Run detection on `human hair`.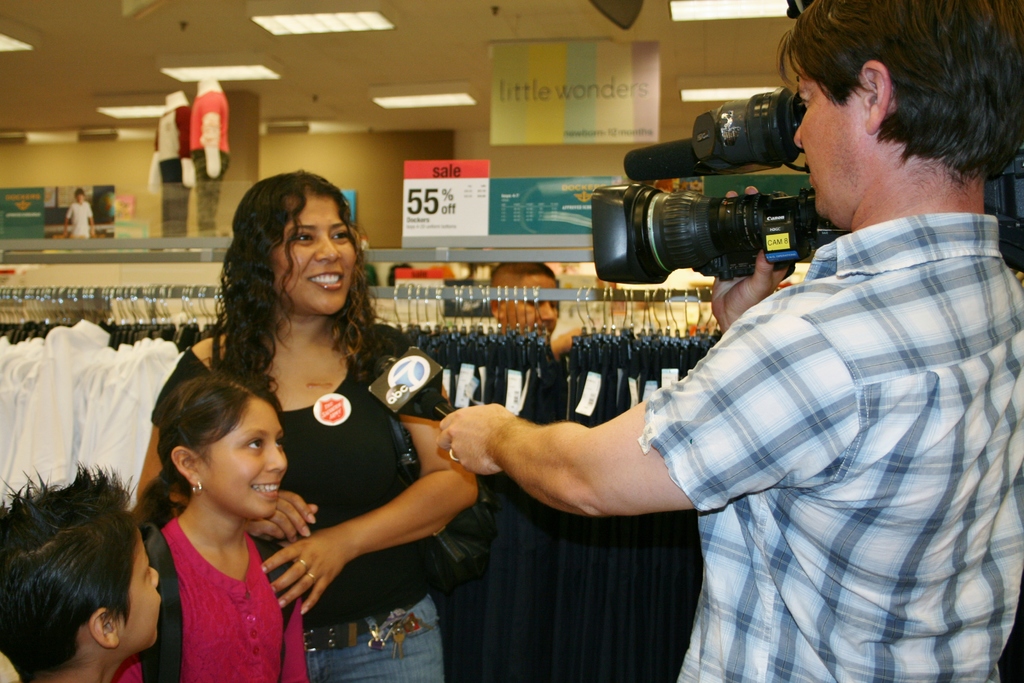
Result: x1=776, y1=0, x2=1023, y2=179.
